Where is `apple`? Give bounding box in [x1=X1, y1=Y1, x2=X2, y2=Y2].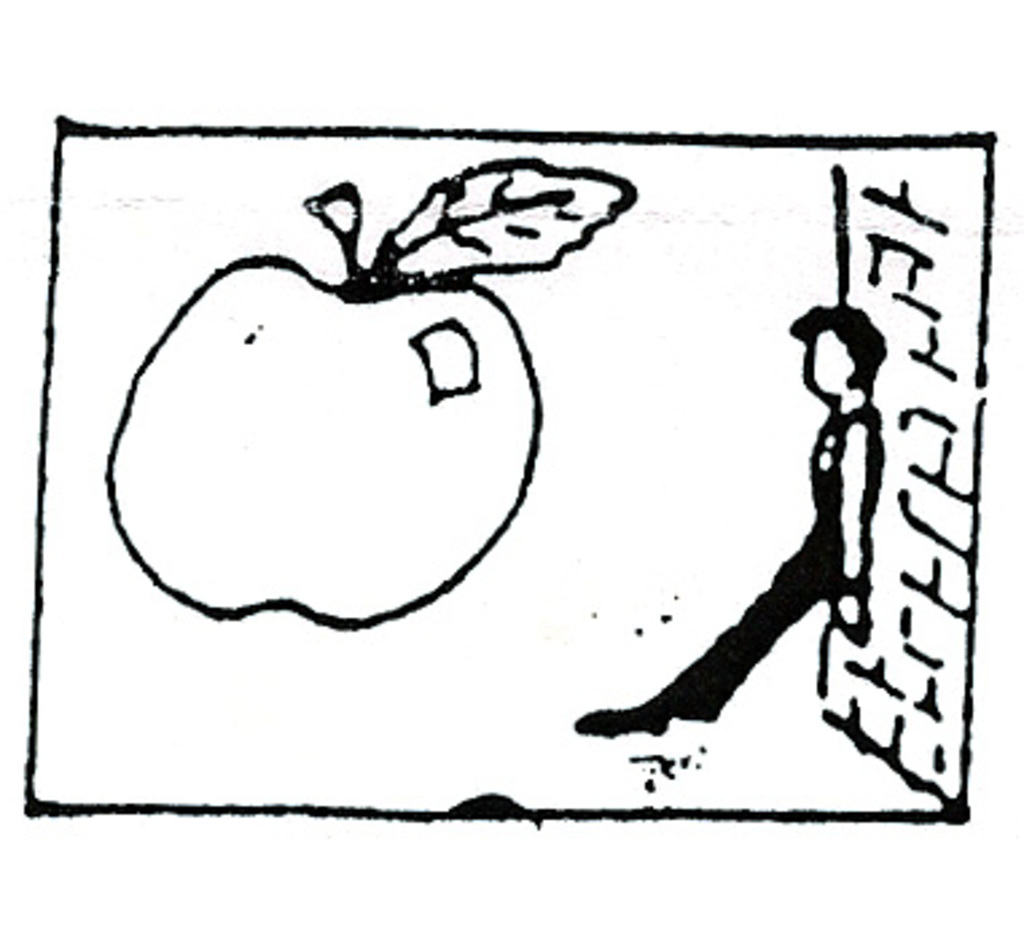
[x1=91, y1=226, x2=578, y2=648].
